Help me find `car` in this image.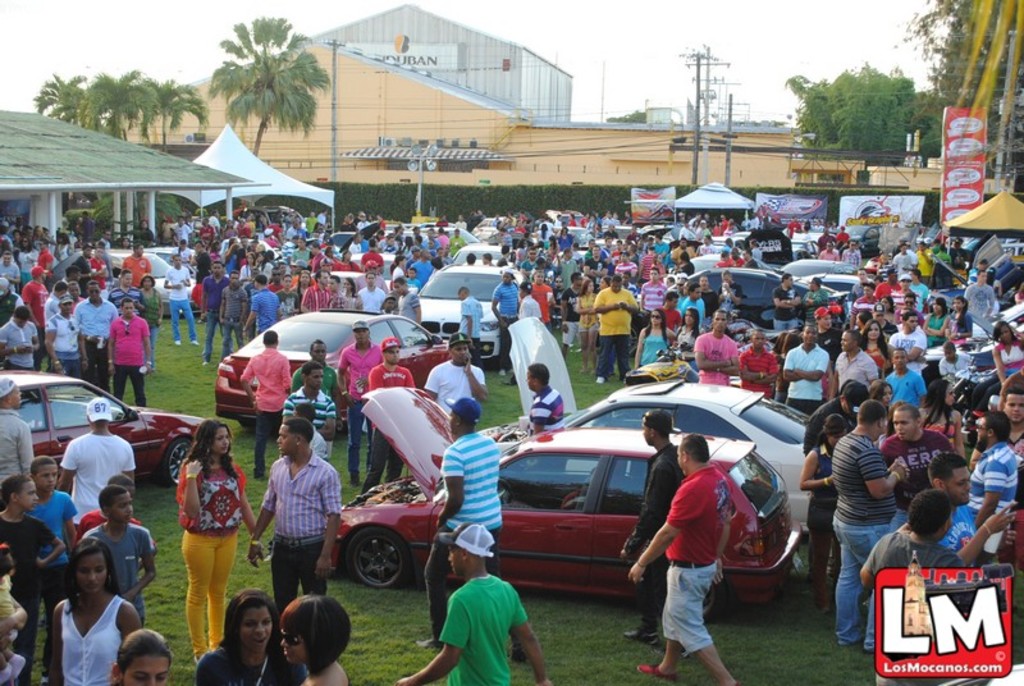
Found it: 321,384,805,621.
